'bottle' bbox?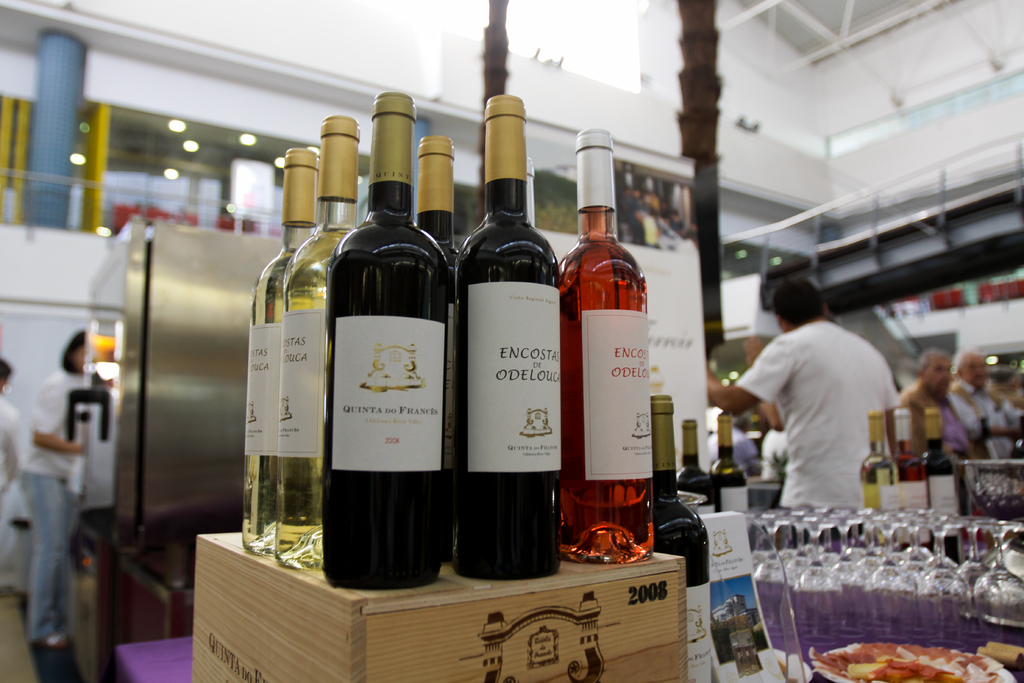
BBox(460, 96, 563, 584)
